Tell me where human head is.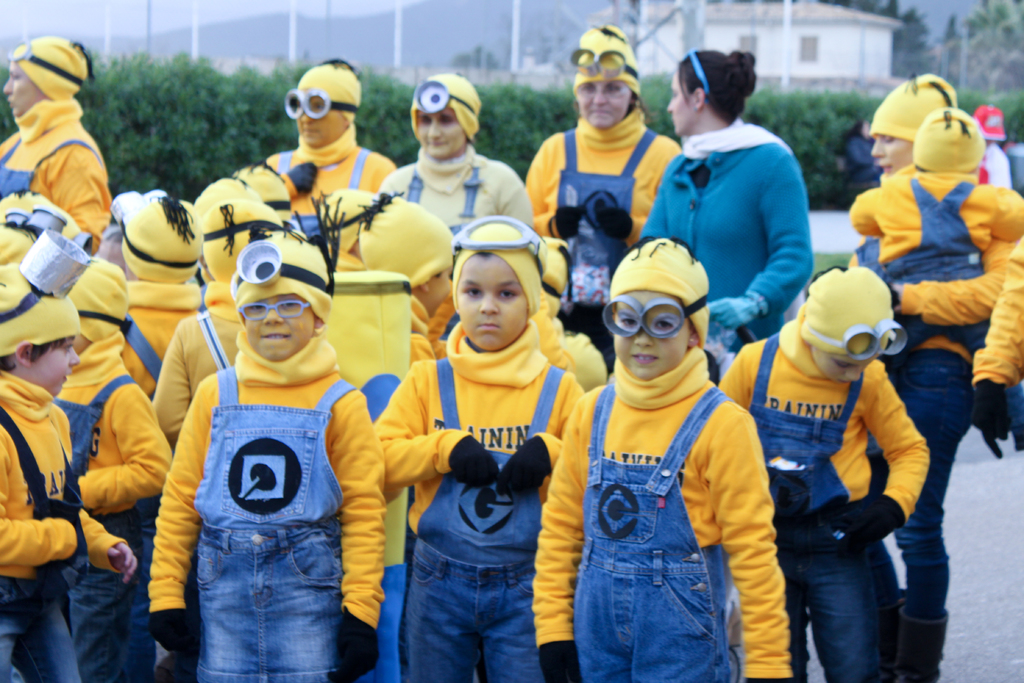
human head is at [left=908, top=104, right=981, bottom=173].
